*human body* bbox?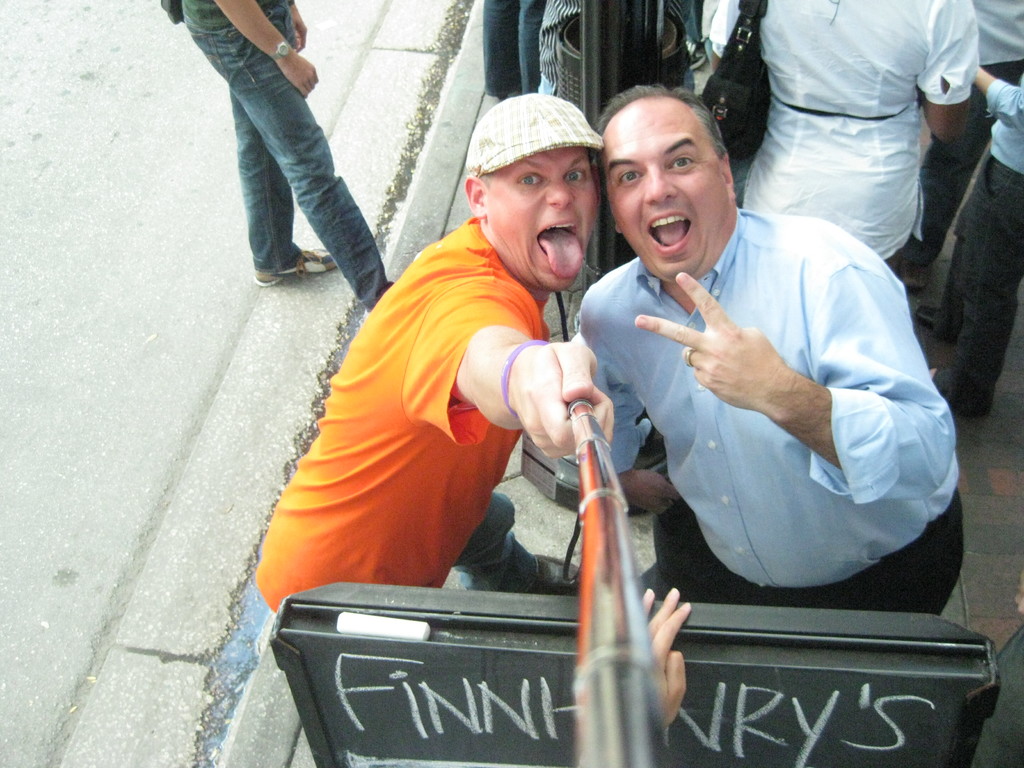
crop(927, 65, 1023, 420)
